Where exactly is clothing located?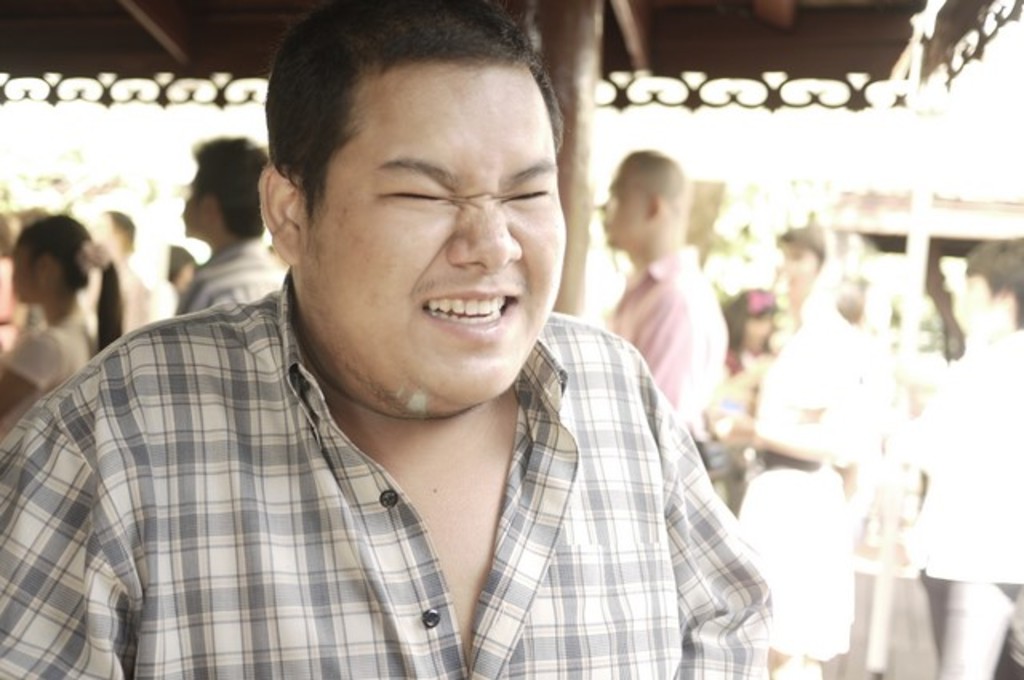
Its bounding box is locate(603, 240, 731, 445).
